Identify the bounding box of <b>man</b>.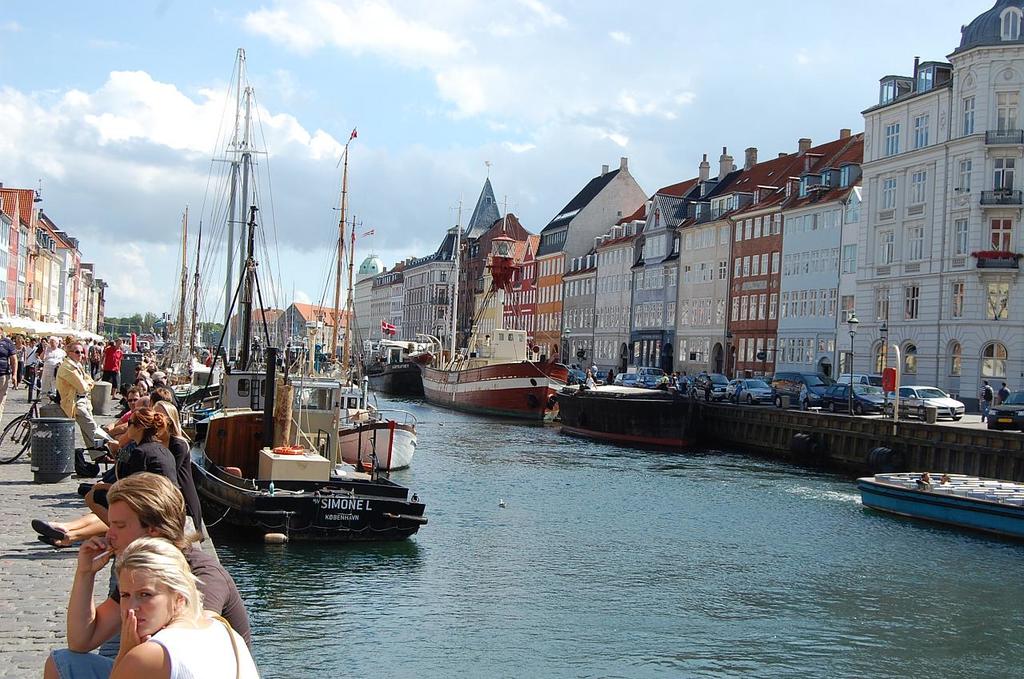
left=110, top=388, right=146, bottom=434.
